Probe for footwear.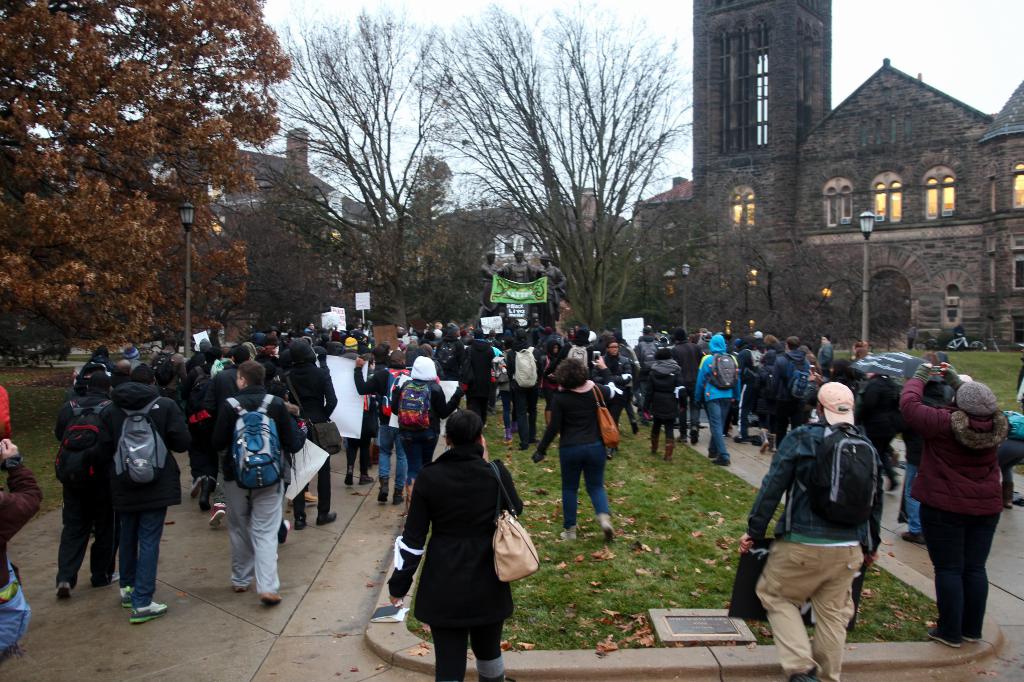
Probe result: detection(294, 518, 307, 532).
